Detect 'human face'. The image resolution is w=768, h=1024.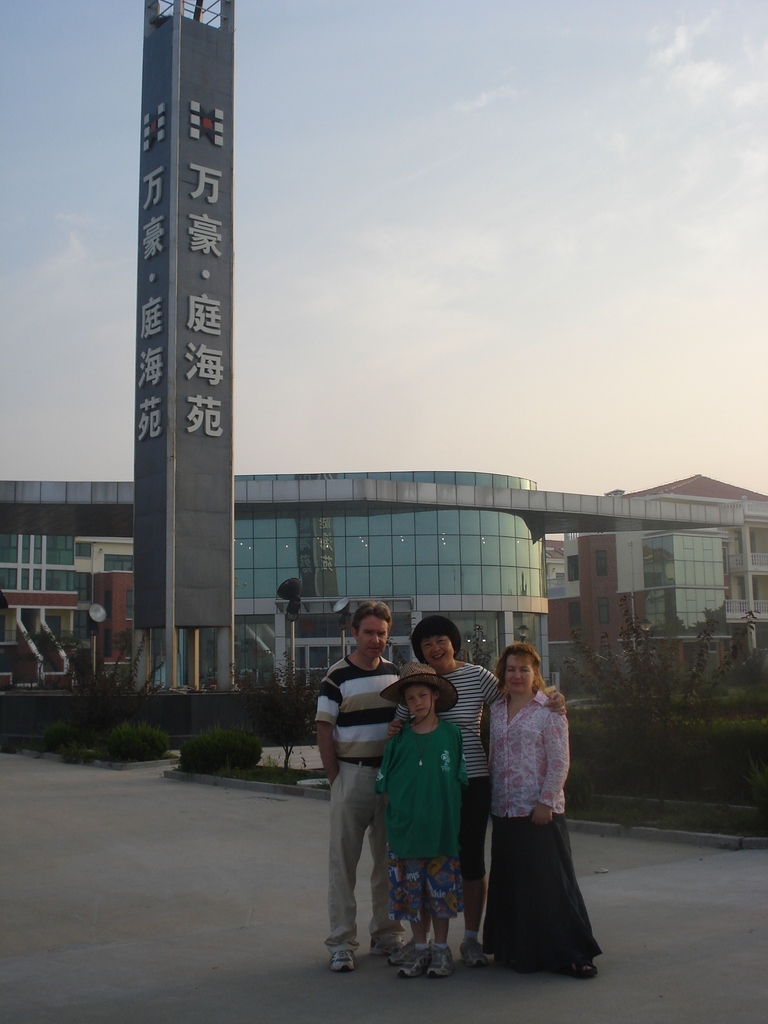
356/622/387/662.
